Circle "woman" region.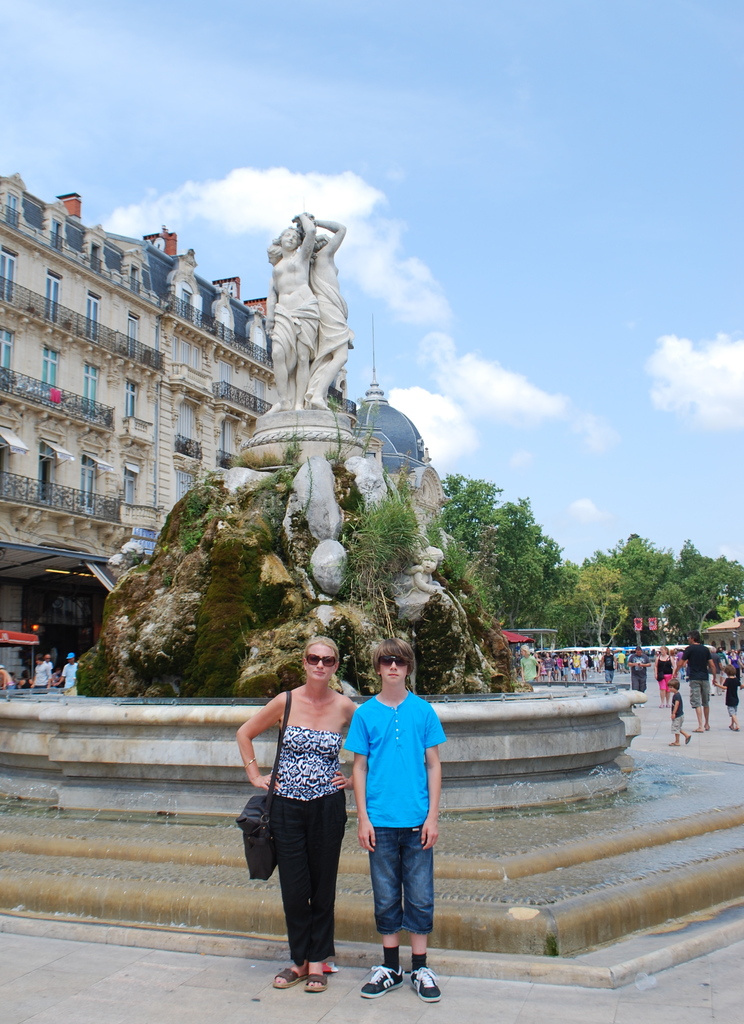
Region: {"left": 30, "top": 654, "right": 51, "bottom": 696}.
